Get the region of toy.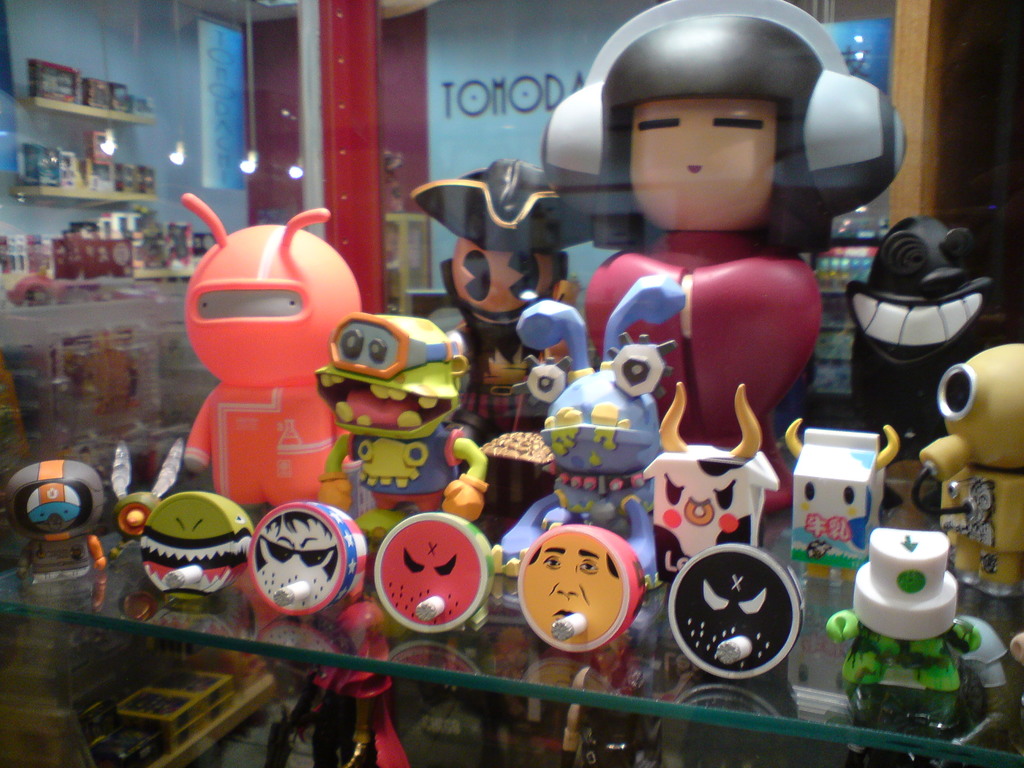
region(849, 209, 1004, 472).
